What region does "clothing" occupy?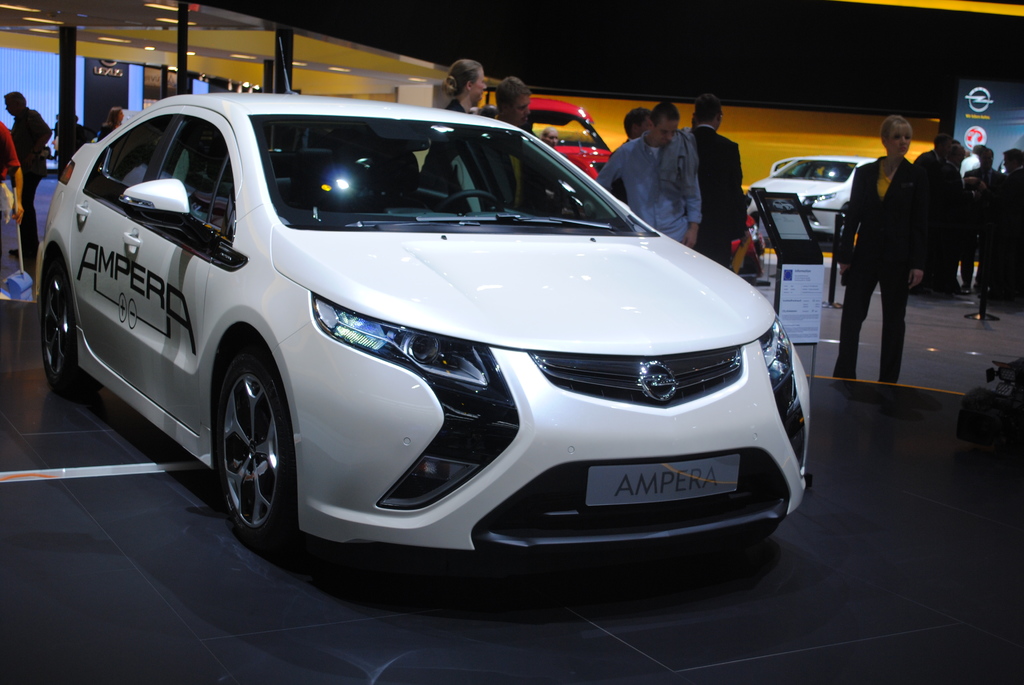
crop(427, 120, 477, 214).
